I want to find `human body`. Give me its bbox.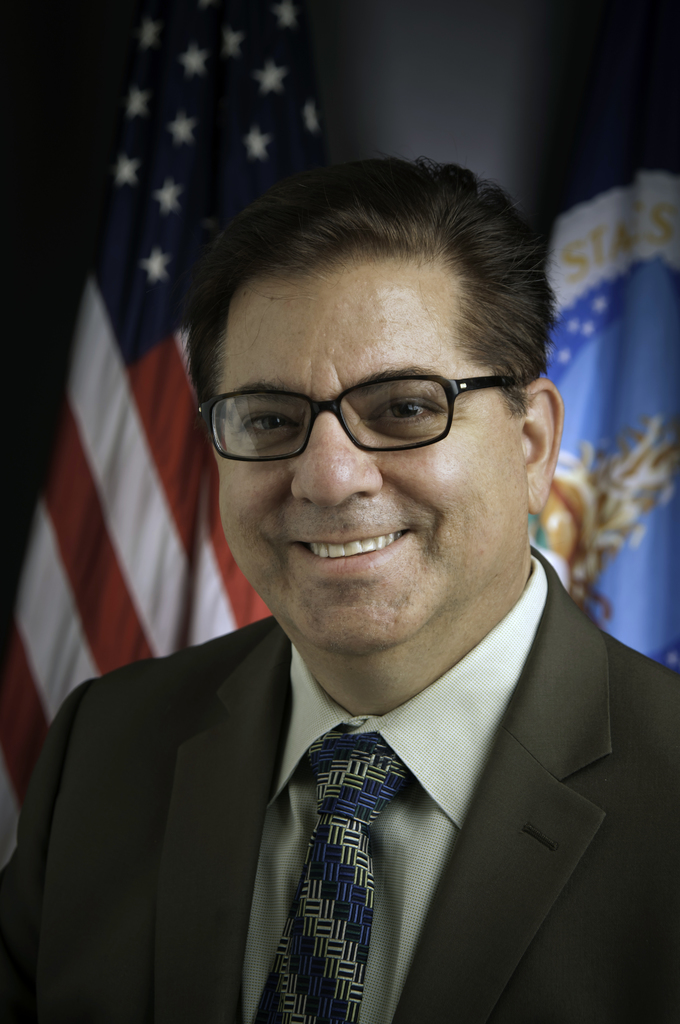
[56, 199, 652, 1004].
